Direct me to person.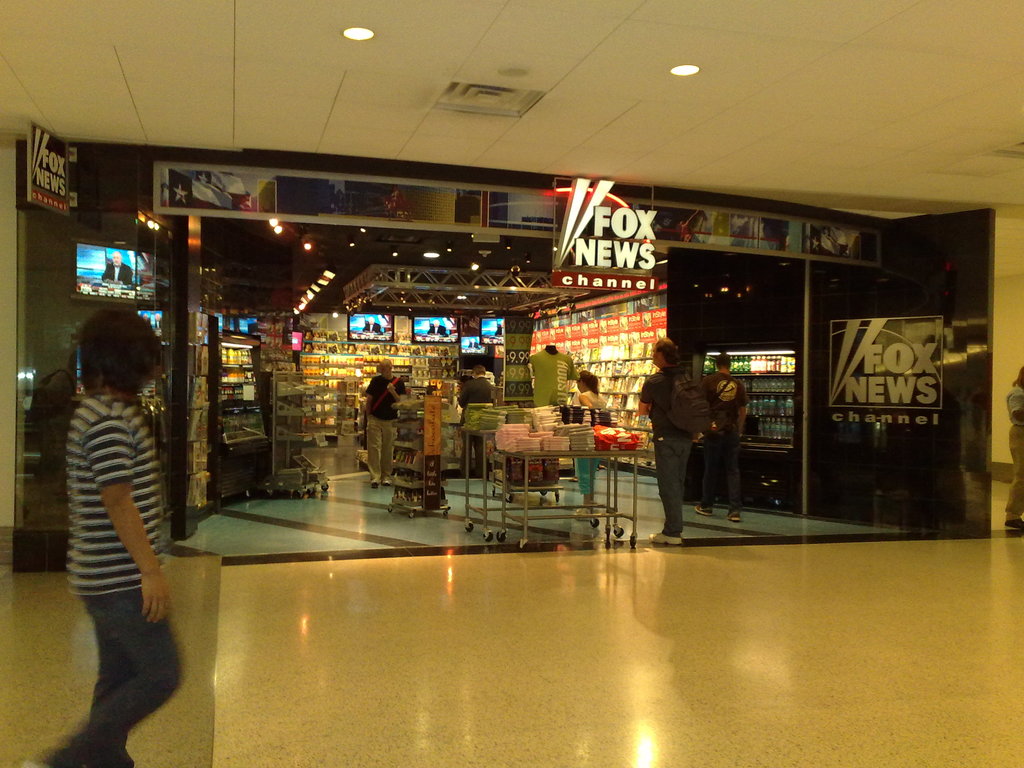
Direction: select_region(45, 274, 189, 761).
